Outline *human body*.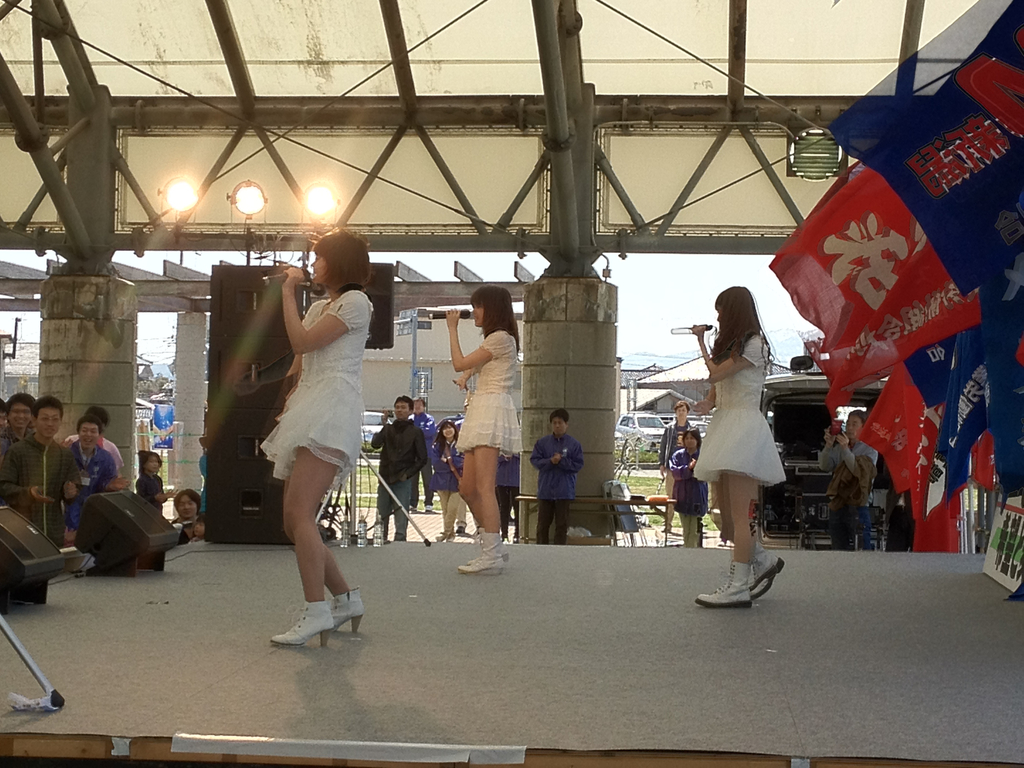
Outline: rect(436, 279, 534, 563).
